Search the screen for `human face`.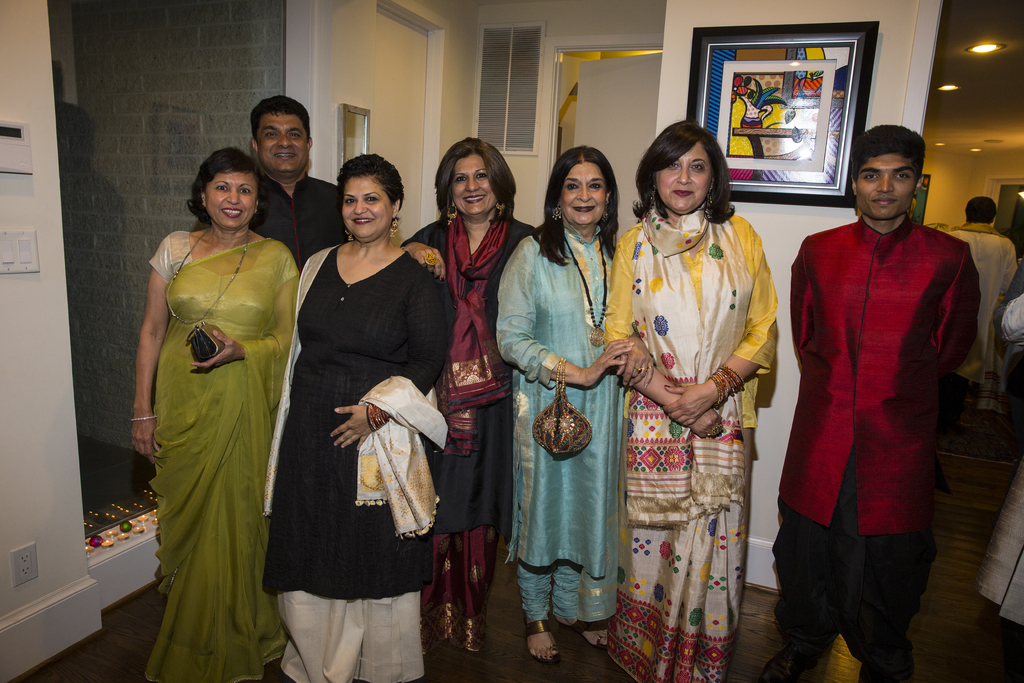
Found at 564,160,605,226.
